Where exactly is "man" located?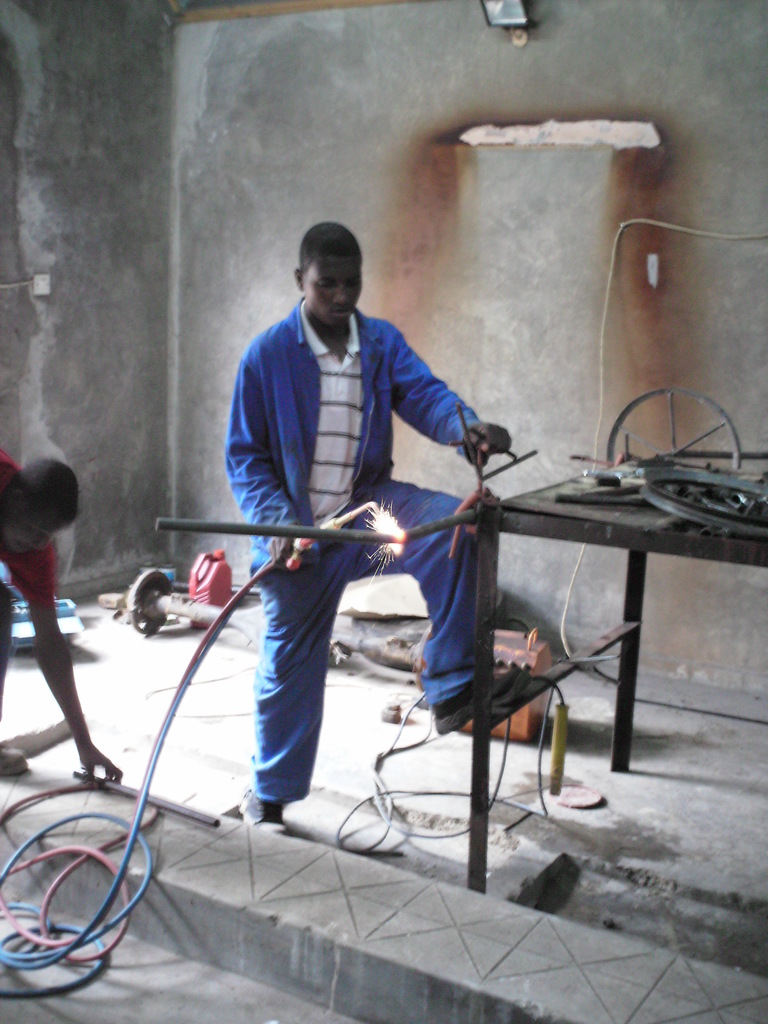
Its bounding box is 214:214:517:836.
